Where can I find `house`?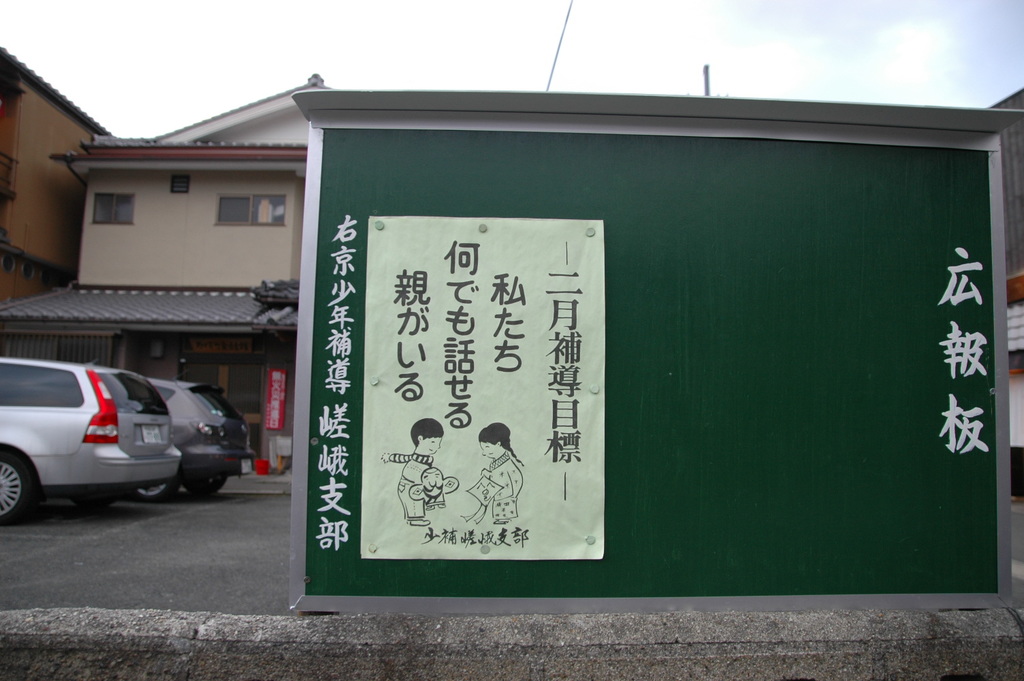
You can find it at x1=0, y1=78, x2=332, y2=490.
